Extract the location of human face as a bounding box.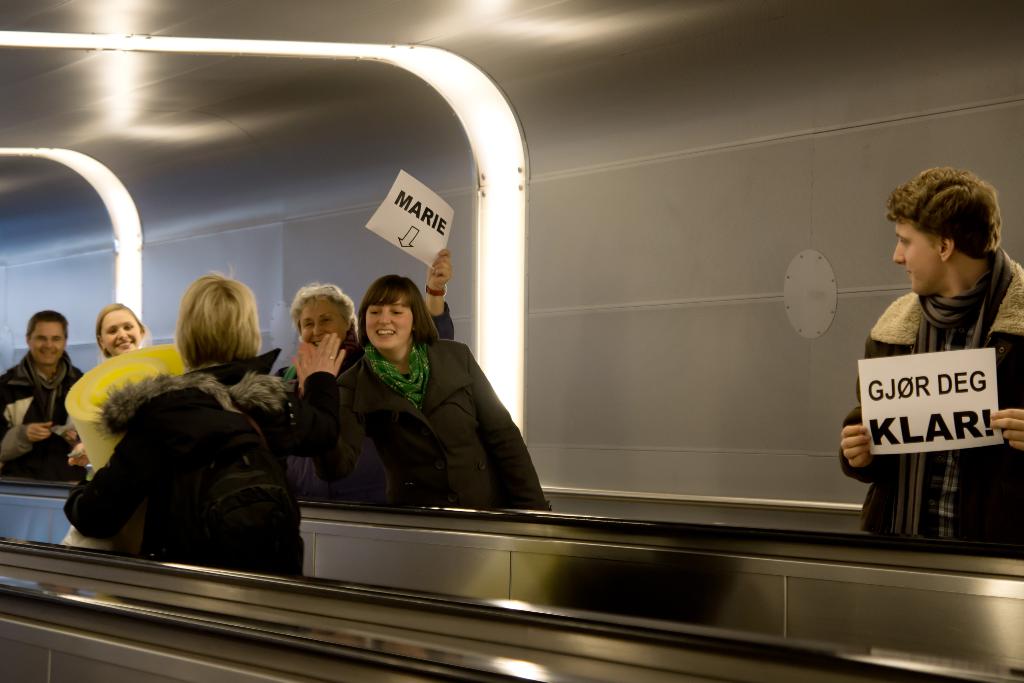
(299,295,350,347).
